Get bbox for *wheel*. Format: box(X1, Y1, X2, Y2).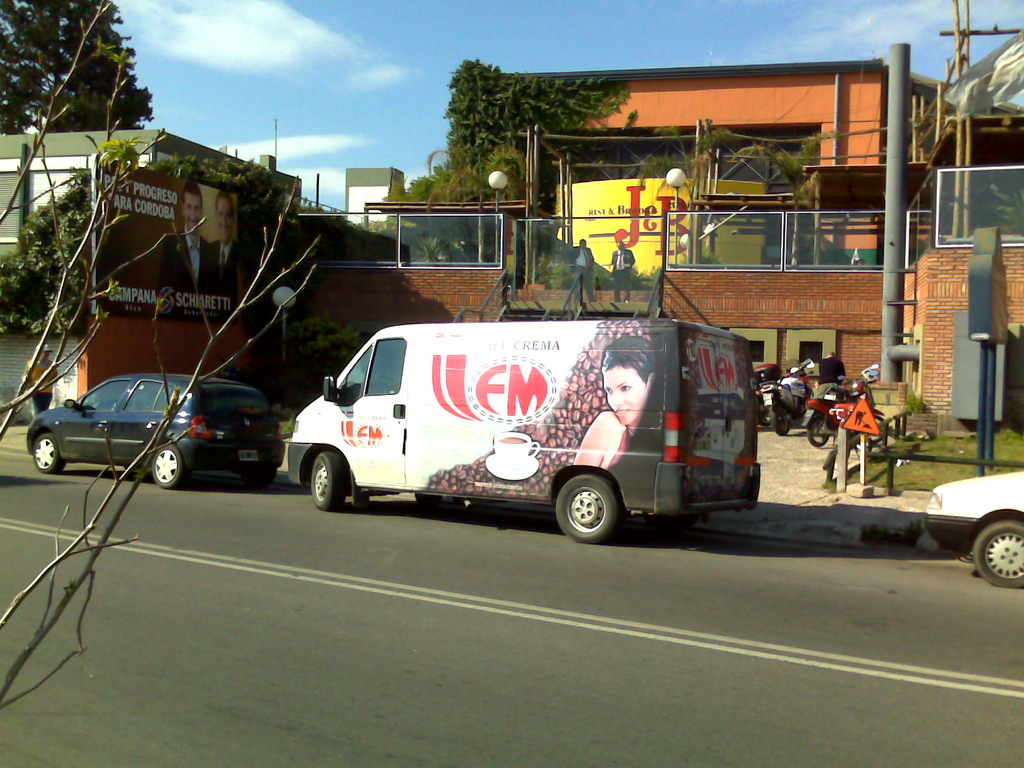
box(149, 445, 189, 488).
